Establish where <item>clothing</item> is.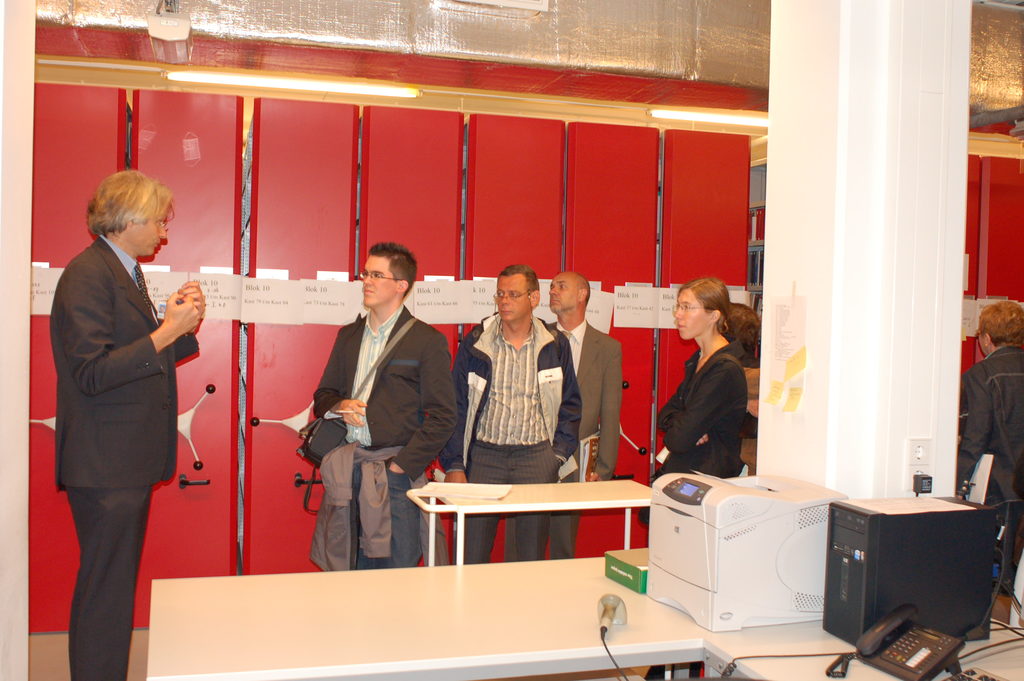
Established at box=[644, 335, 751, 521].
